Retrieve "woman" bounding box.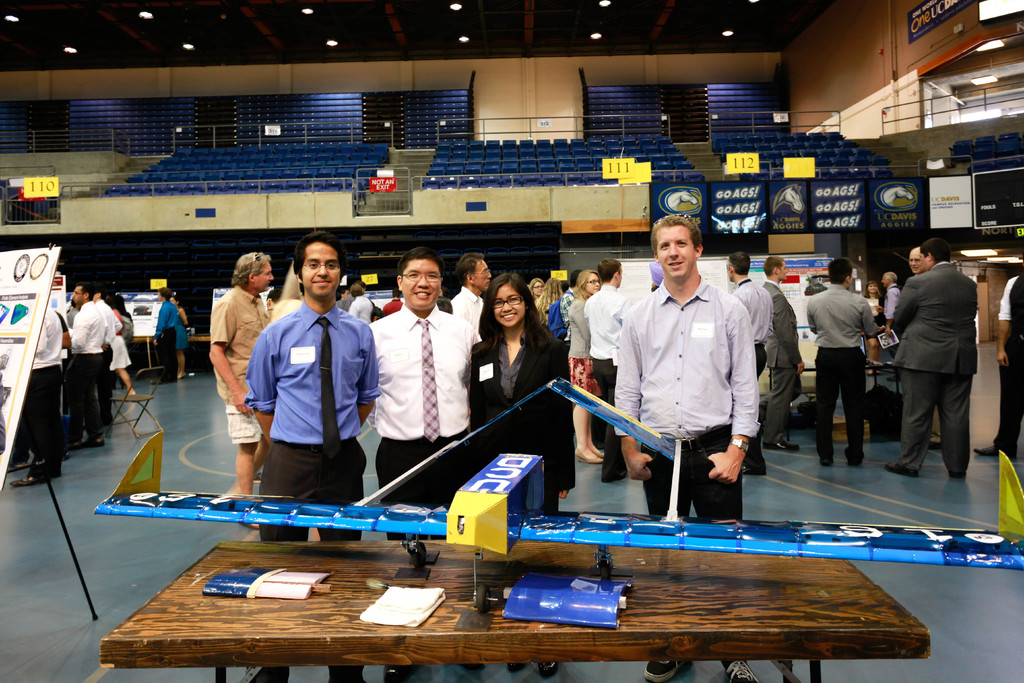
Bounding box: [left=861, top=274, right=890, bottom=379].
